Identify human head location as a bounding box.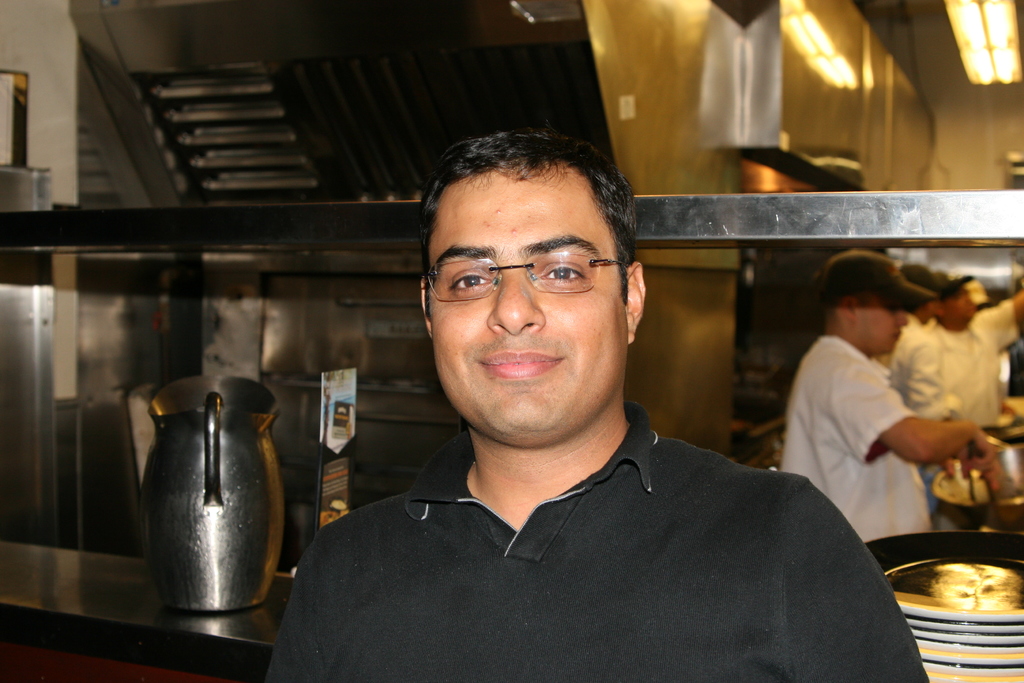
Rect(960, 276, 990, 304).
